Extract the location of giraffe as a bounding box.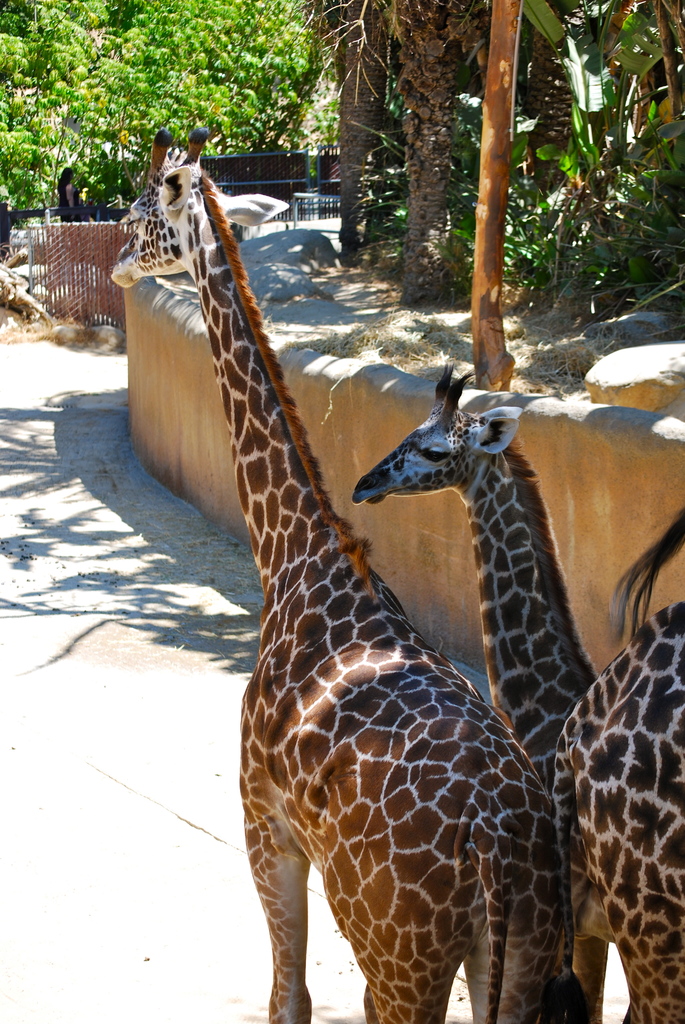
(left=351, top=364, right=596, bottom=1021).
